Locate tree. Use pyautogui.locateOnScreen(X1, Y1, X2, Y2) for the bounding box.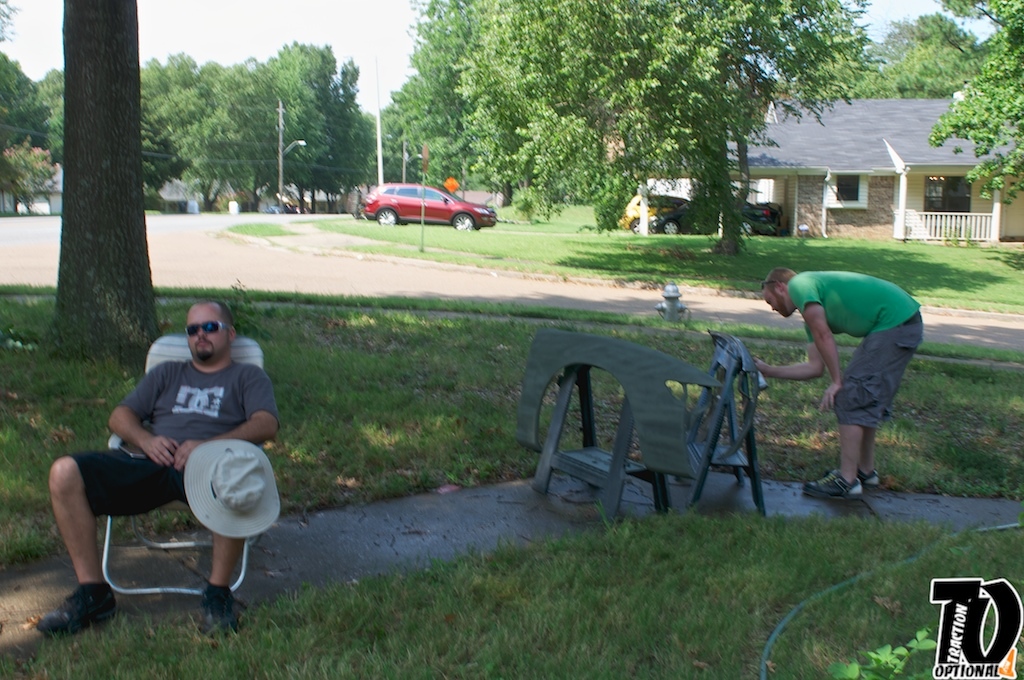
pyautogui.locateOnScreen(153, 61, 264, 202).
